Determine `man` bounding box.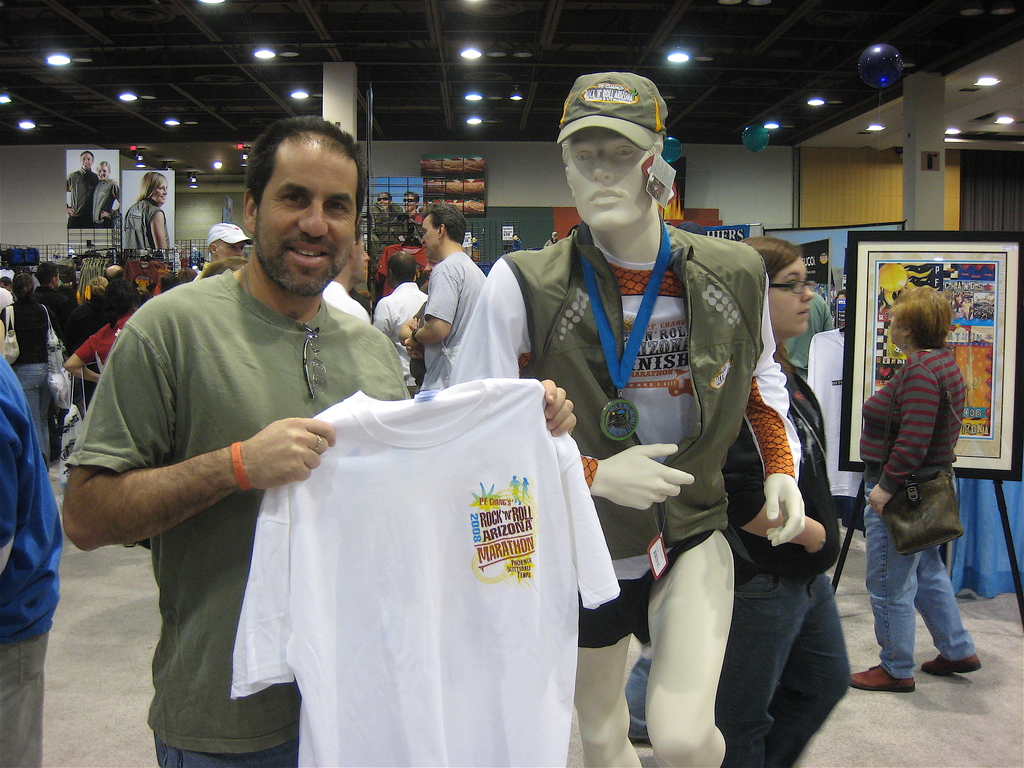
Determined: select_region(67, 119, 576, 767).
